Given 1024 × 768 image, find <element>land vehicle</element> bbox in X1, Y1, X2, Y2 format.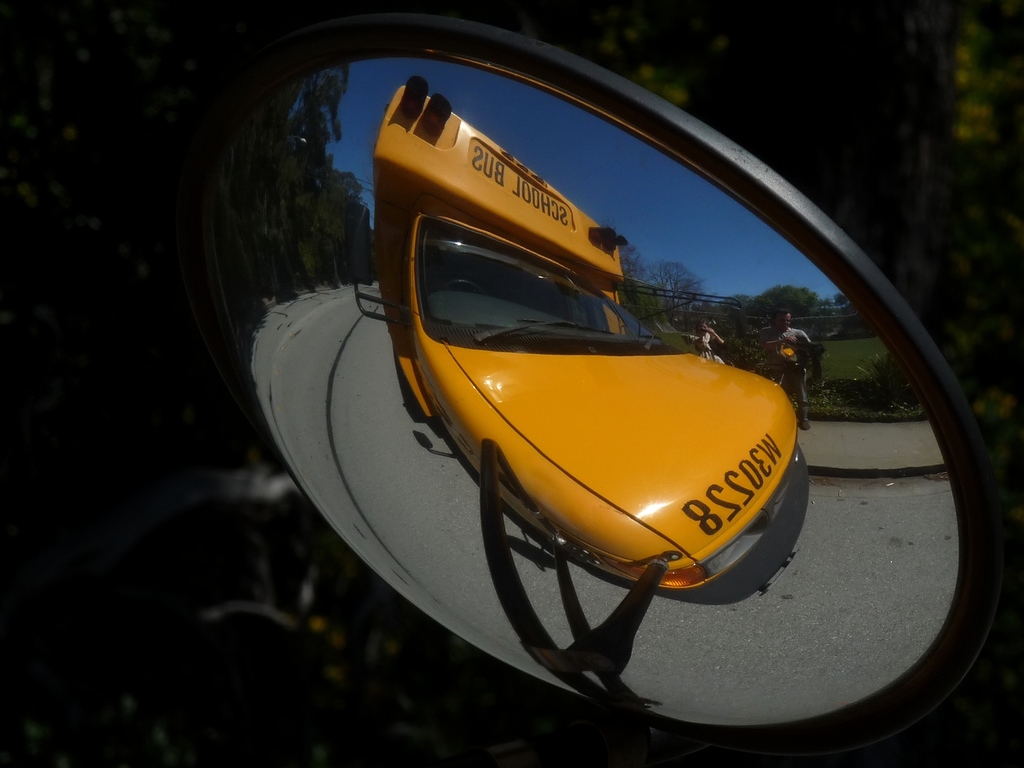
379, 133, 849, 651.
